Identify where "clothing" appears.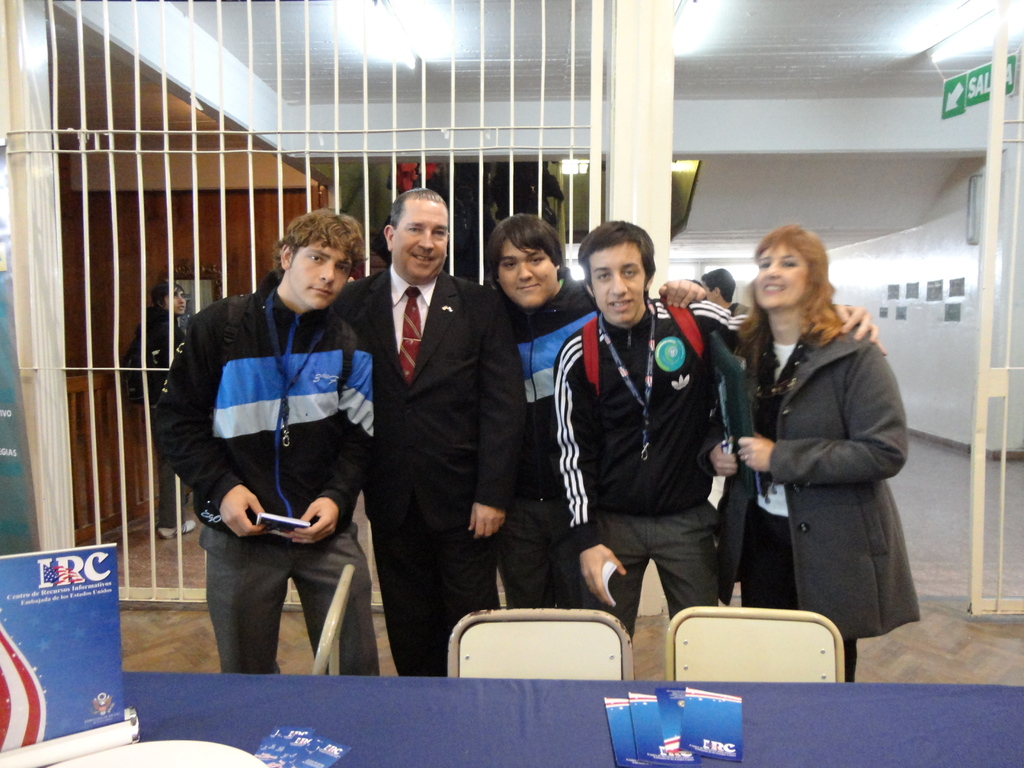
Appears at 380,282,565,708.
